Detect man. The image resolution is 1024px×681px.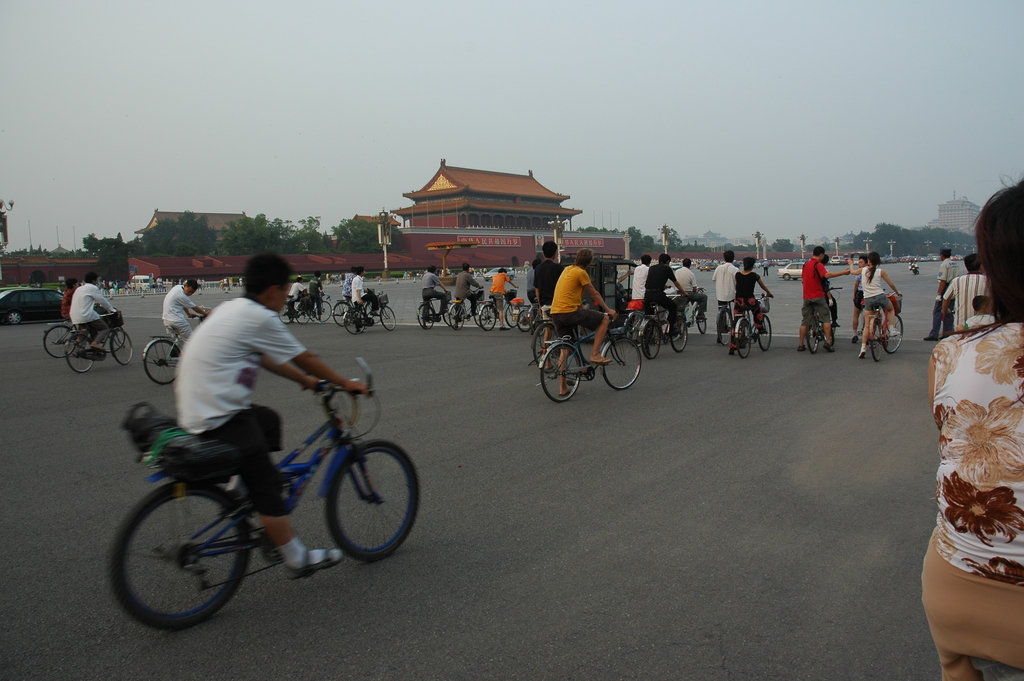
[454,263,483,329].
